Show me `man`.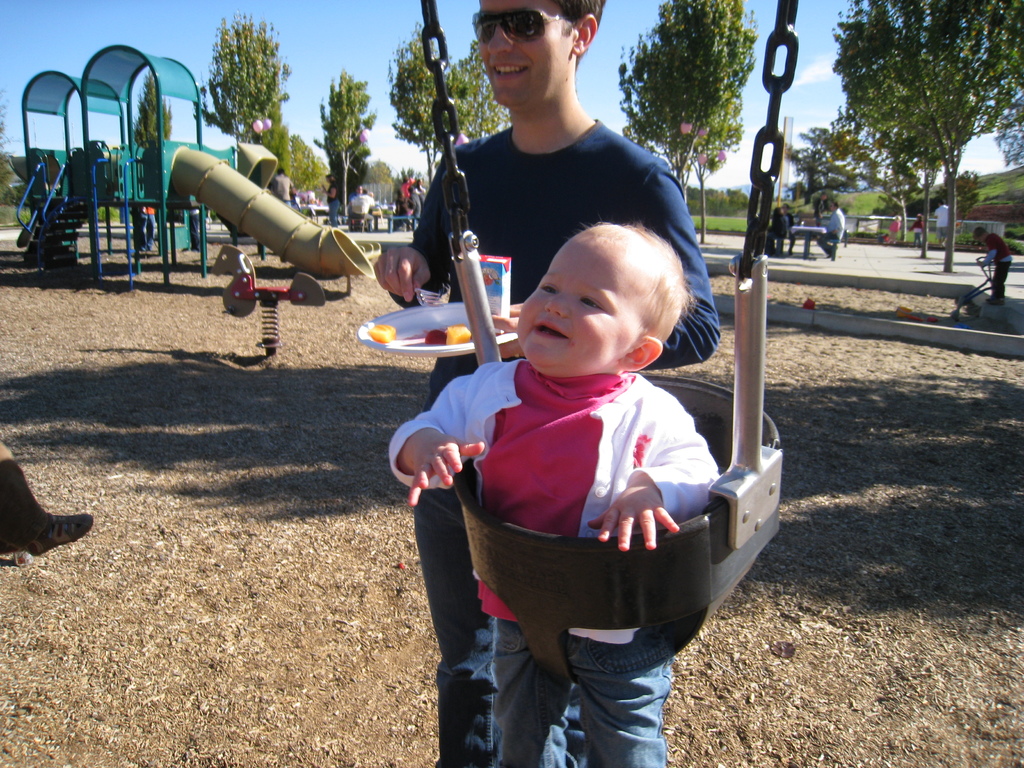
`man` is here: region(398, 174, 410, 197).
